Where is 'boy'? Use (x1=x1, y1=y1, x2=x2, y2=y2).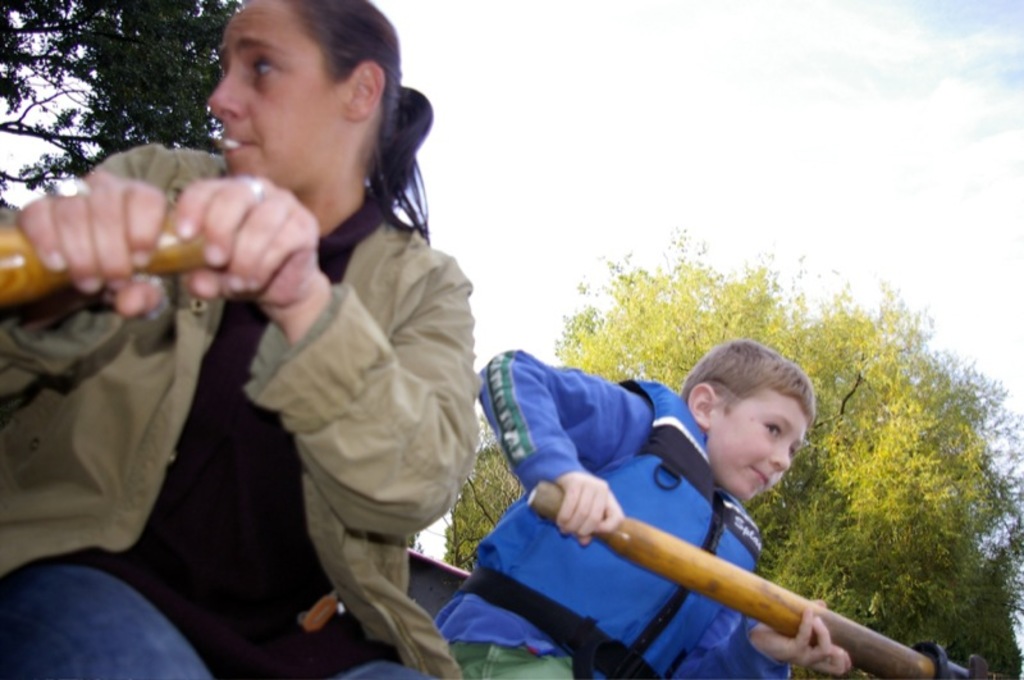
(x1=434, y1=316, x2=884, y2=658).
